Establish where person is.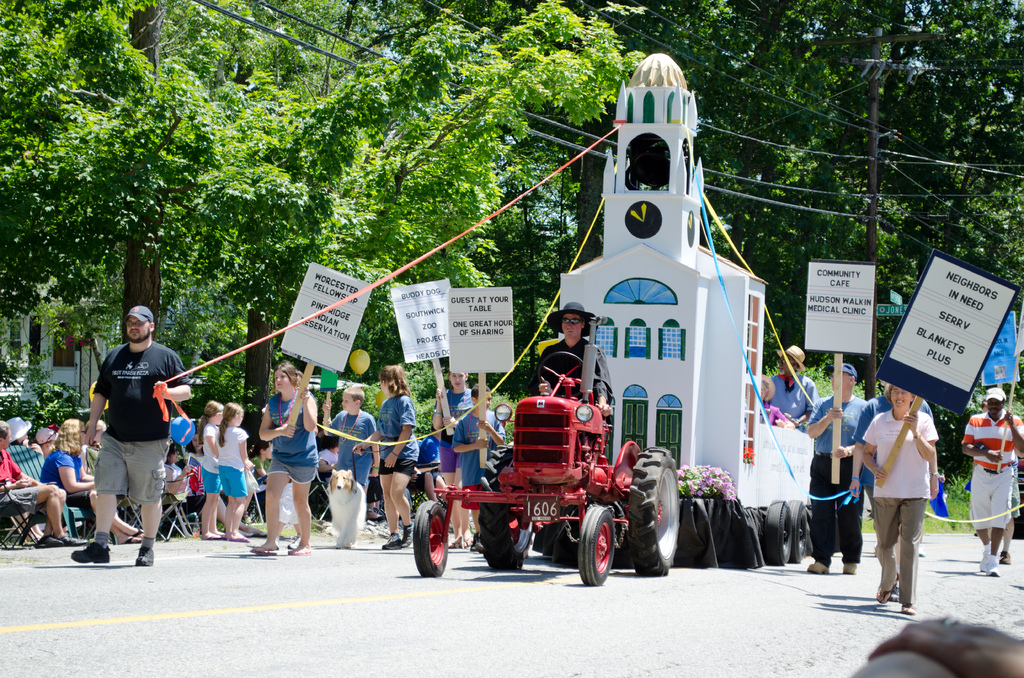
Established at box(255, 361, 318, 560).
